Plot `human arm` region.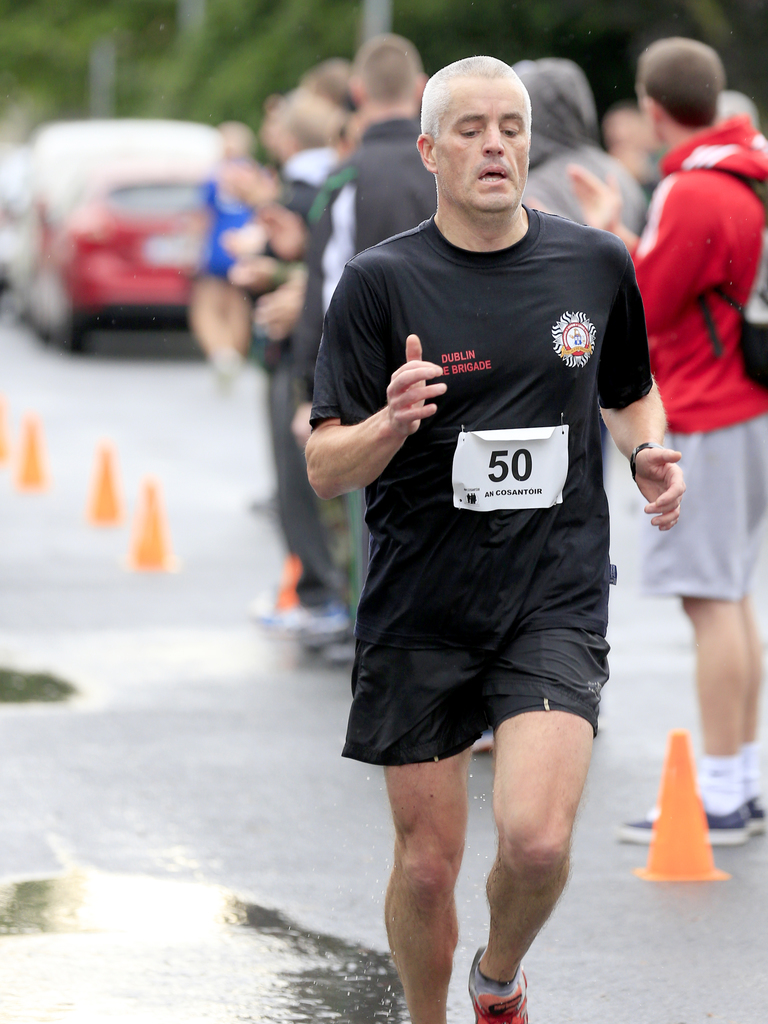
Plotted at 302 257 449 502.
